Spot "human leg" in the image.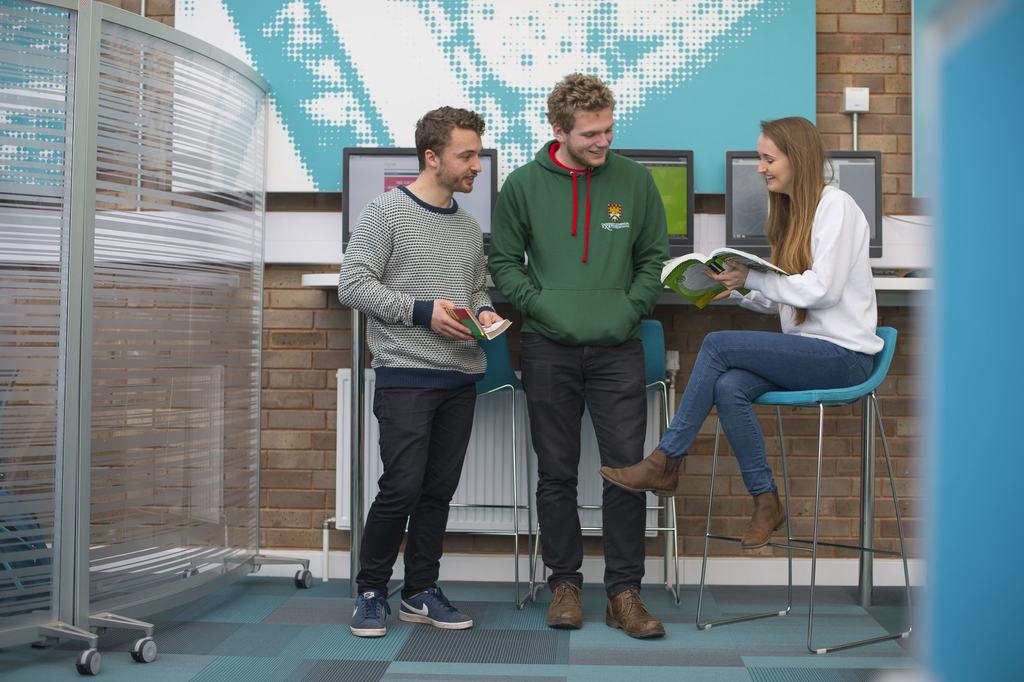
"human leg" found at locate(519, 330, 573, 629).
